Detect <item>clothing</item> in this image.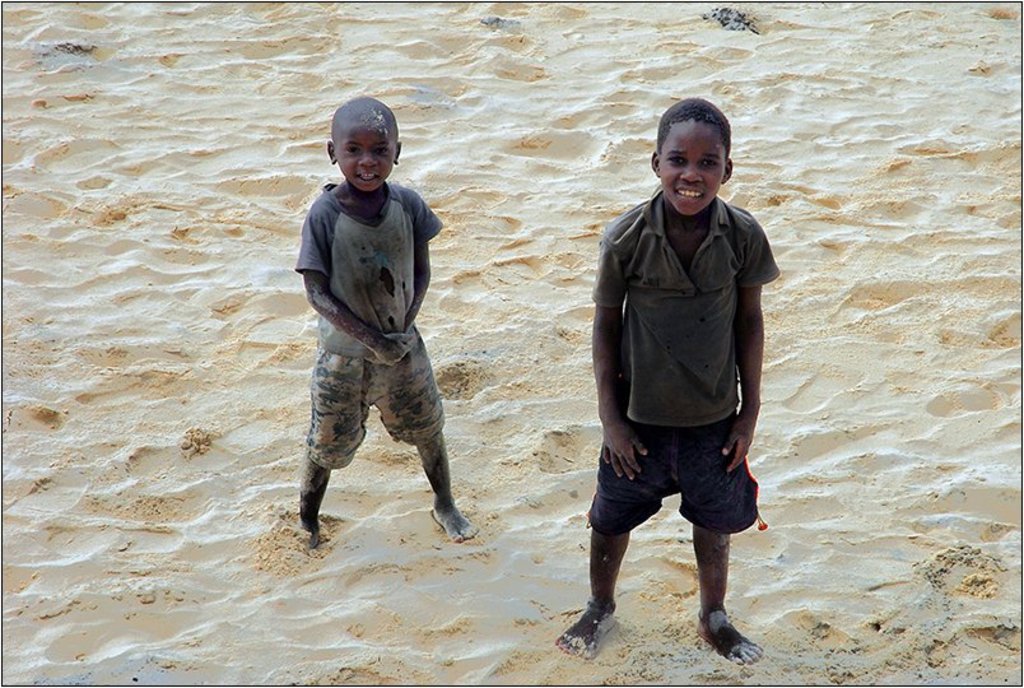
Detection: 573/120/782/590.
